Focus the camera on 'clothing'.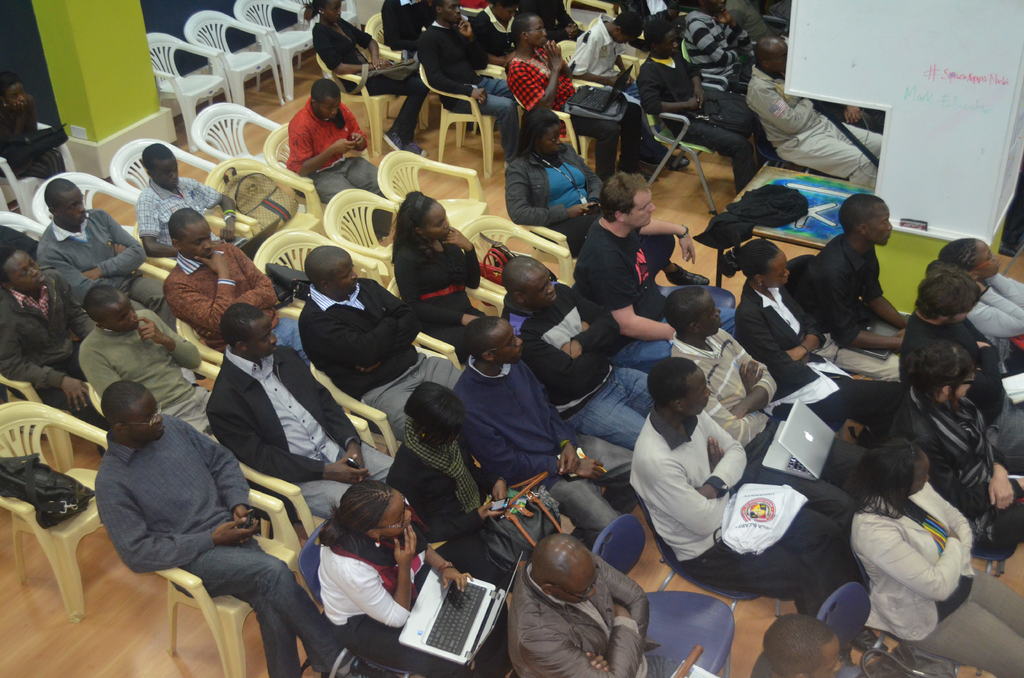
Focus region: [836,471,986,650].
